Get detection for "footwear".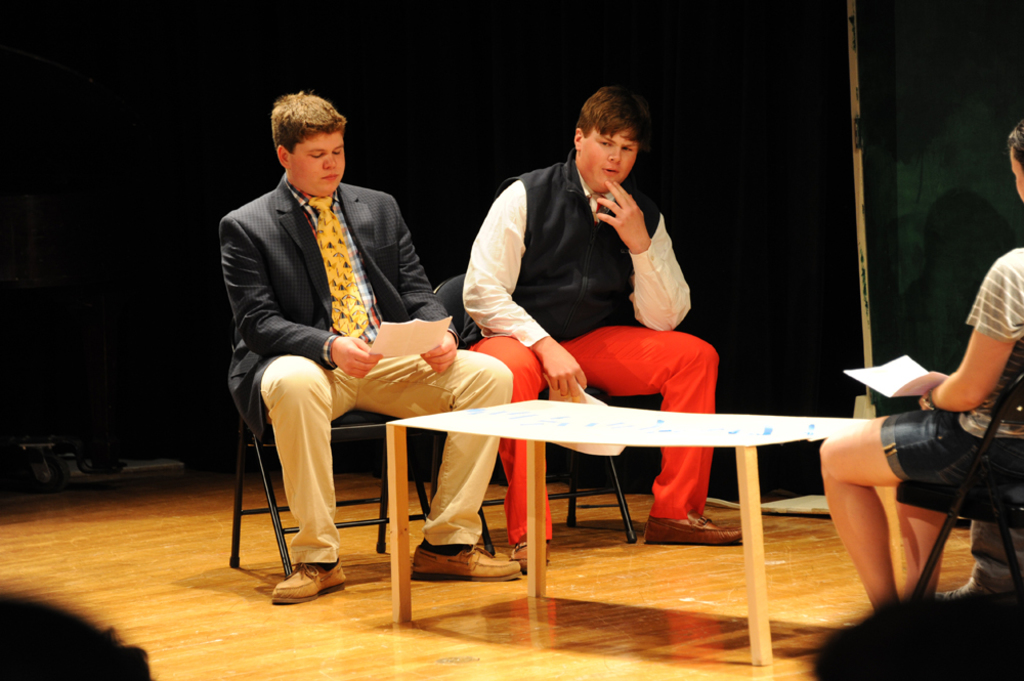
Detection: [left=271, top=559, right=346, bottom=603].
